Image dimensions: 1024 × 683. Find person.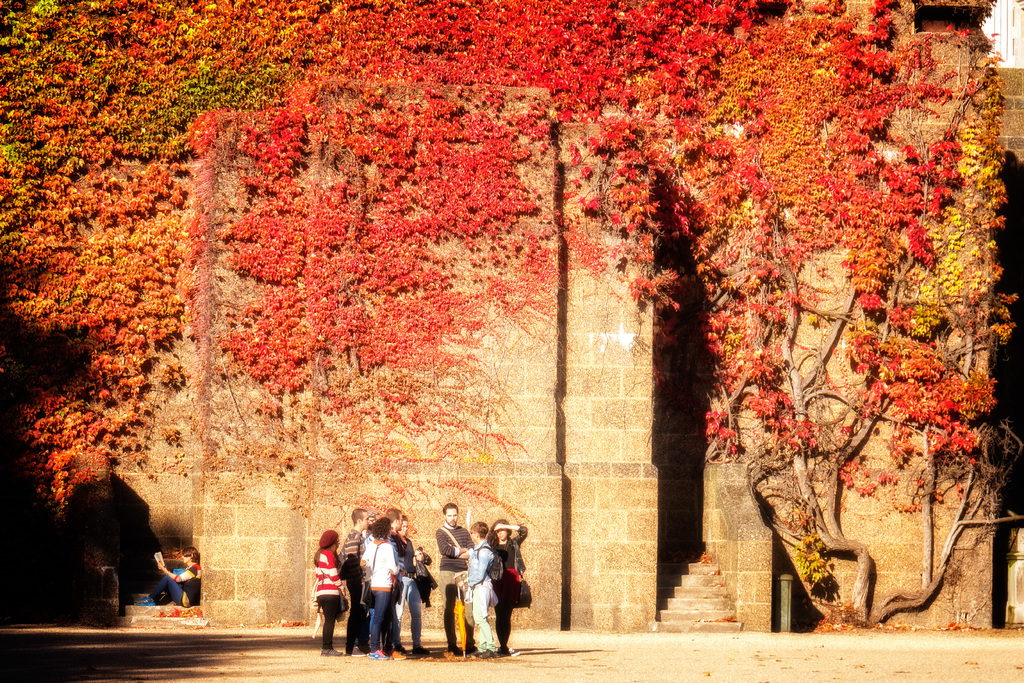
391, 511, 432, 661.
